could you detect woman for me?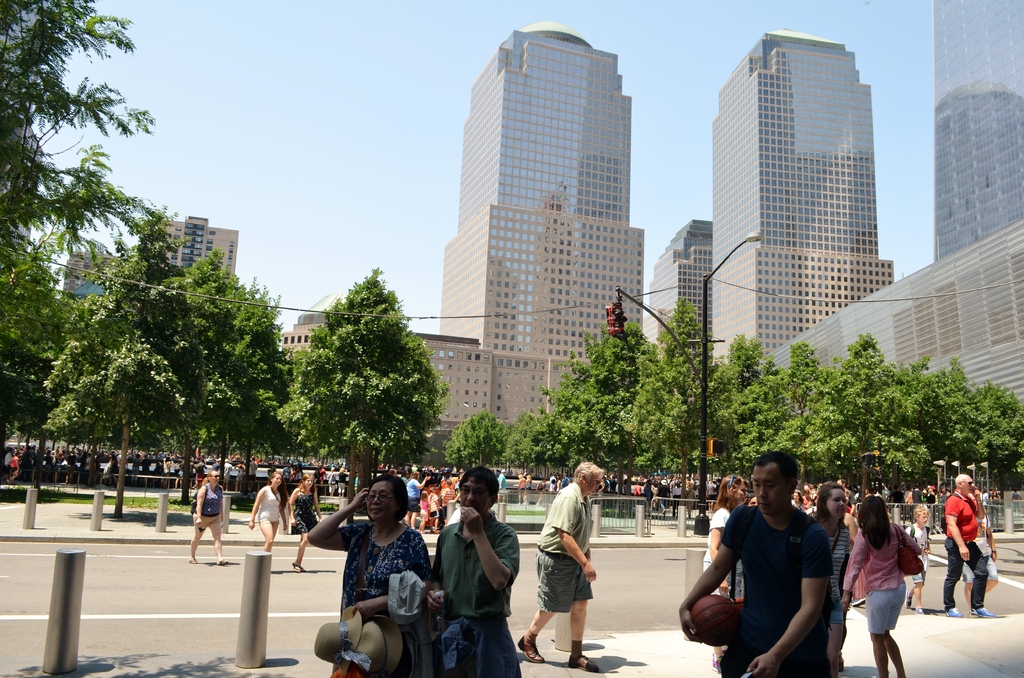
Detection result: {"left": 790, "top": 492, "right": 804, "bottom": 509}.
